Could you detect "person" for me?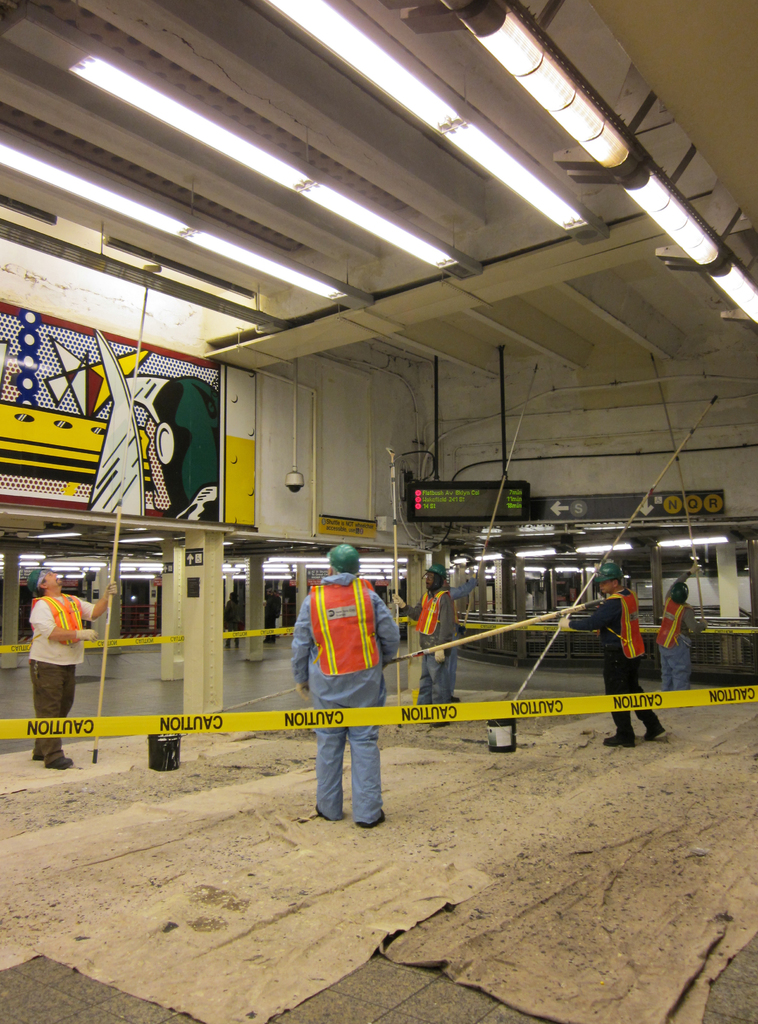
Detection result: BBox(652, 570, 701, 703).
